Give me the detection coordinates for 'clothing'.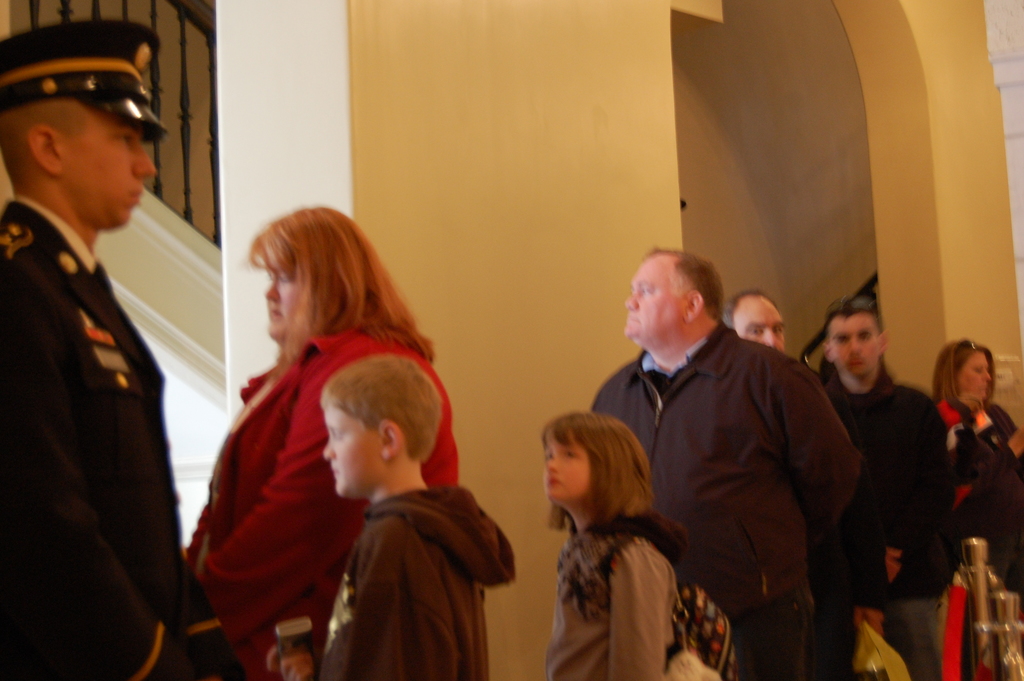
183, 326, 459, 680.
